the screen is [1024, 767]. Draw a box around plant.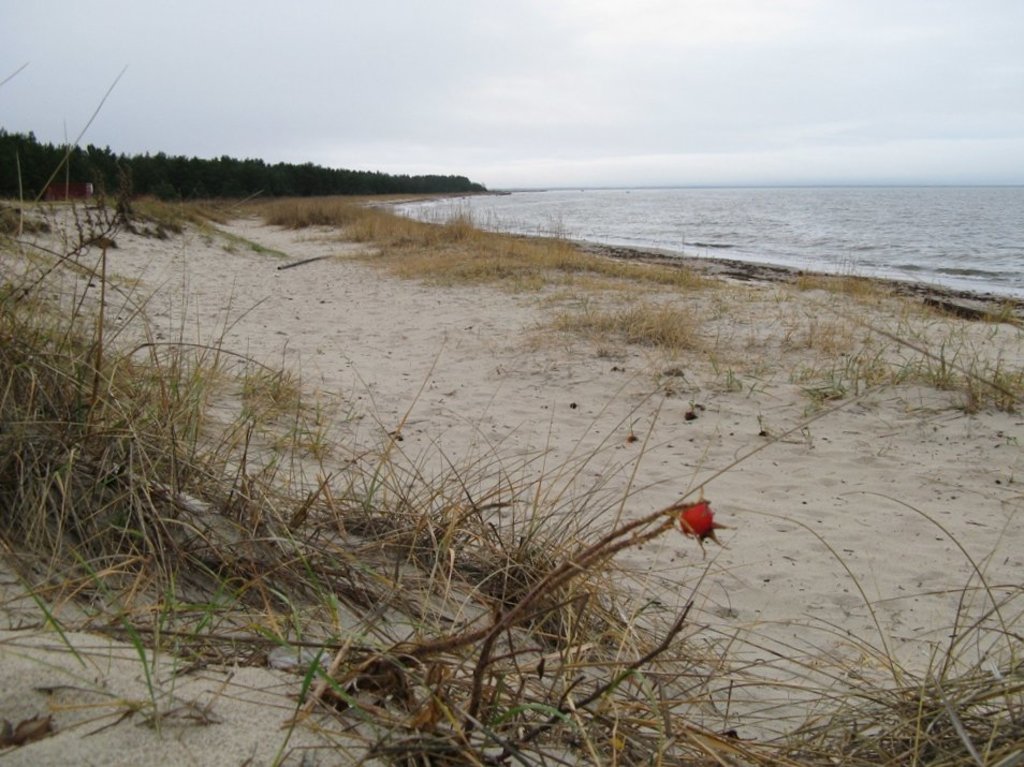
{"x1": 937, "y1": 308, "x2": 1023, "y2": 433}.
